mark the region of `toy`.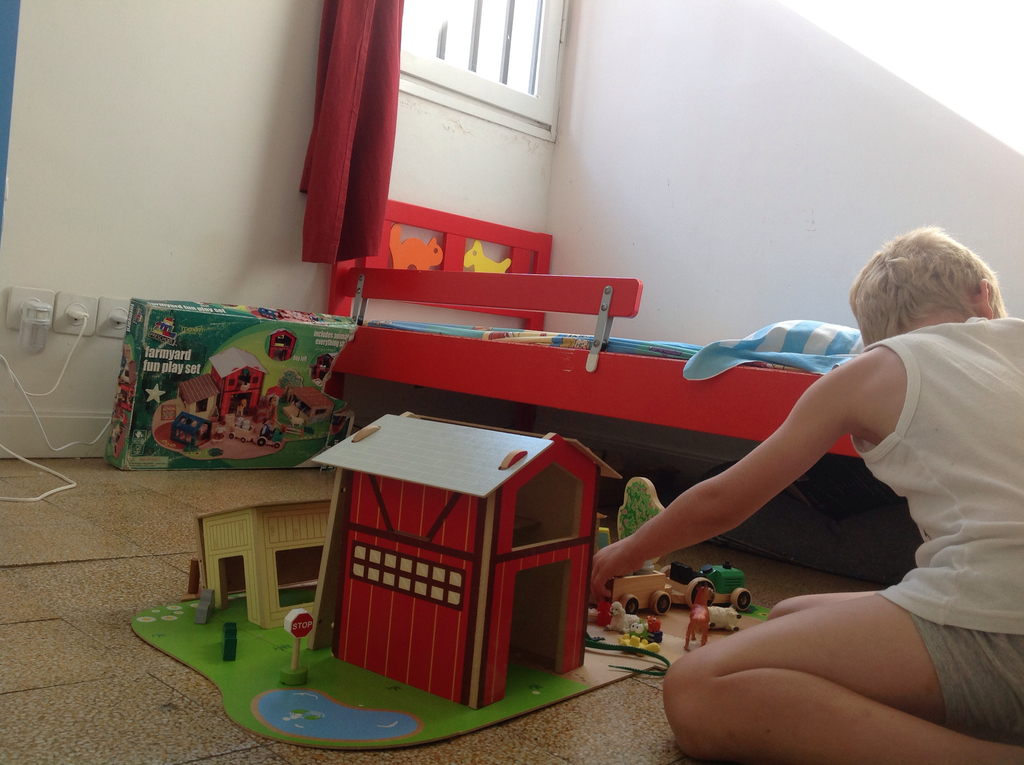
Region: [x1=129, y1=414, x2=768, y2=752].
